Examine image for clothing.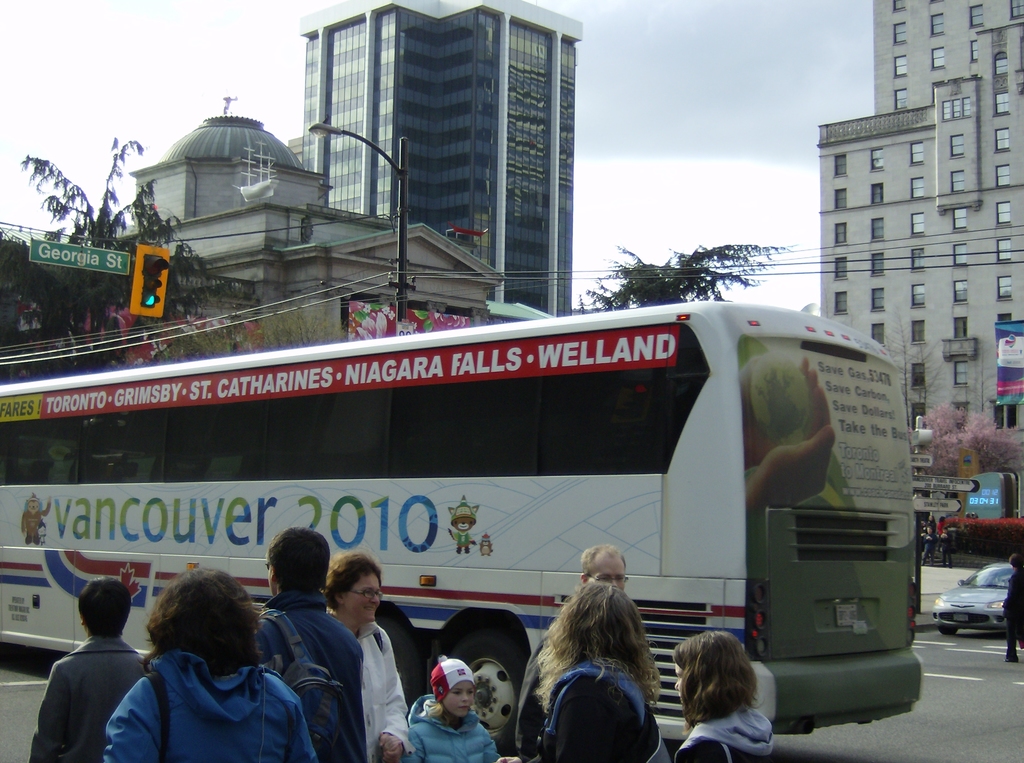
Examination result: (x1=997, y1=571, x2=1023, y2=654).
